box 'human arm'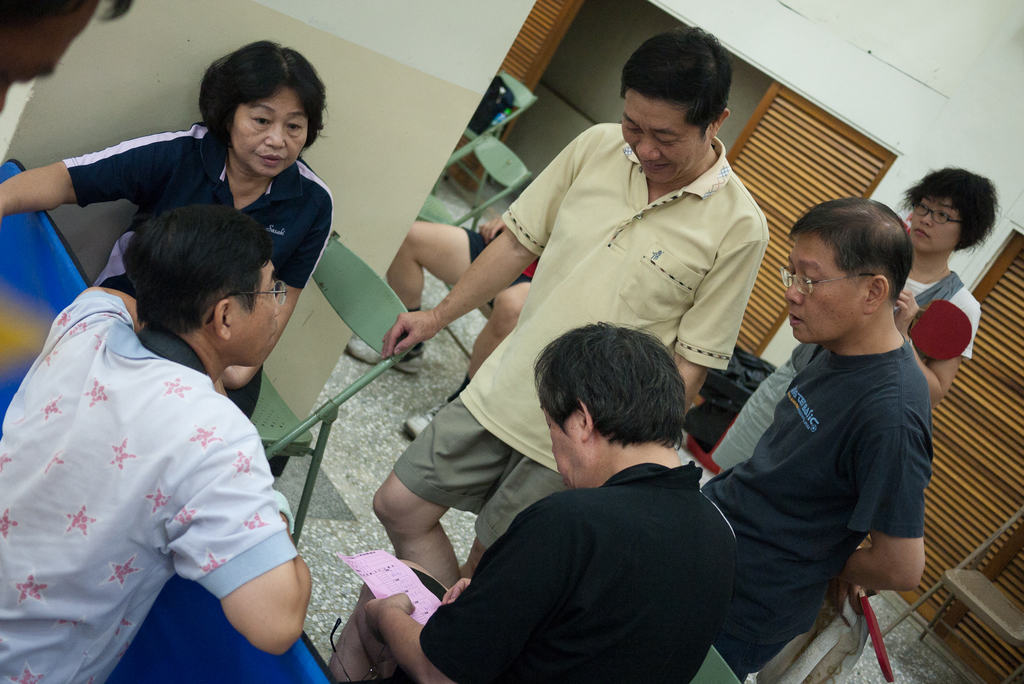
Rect(896, 288, 972, 410)
